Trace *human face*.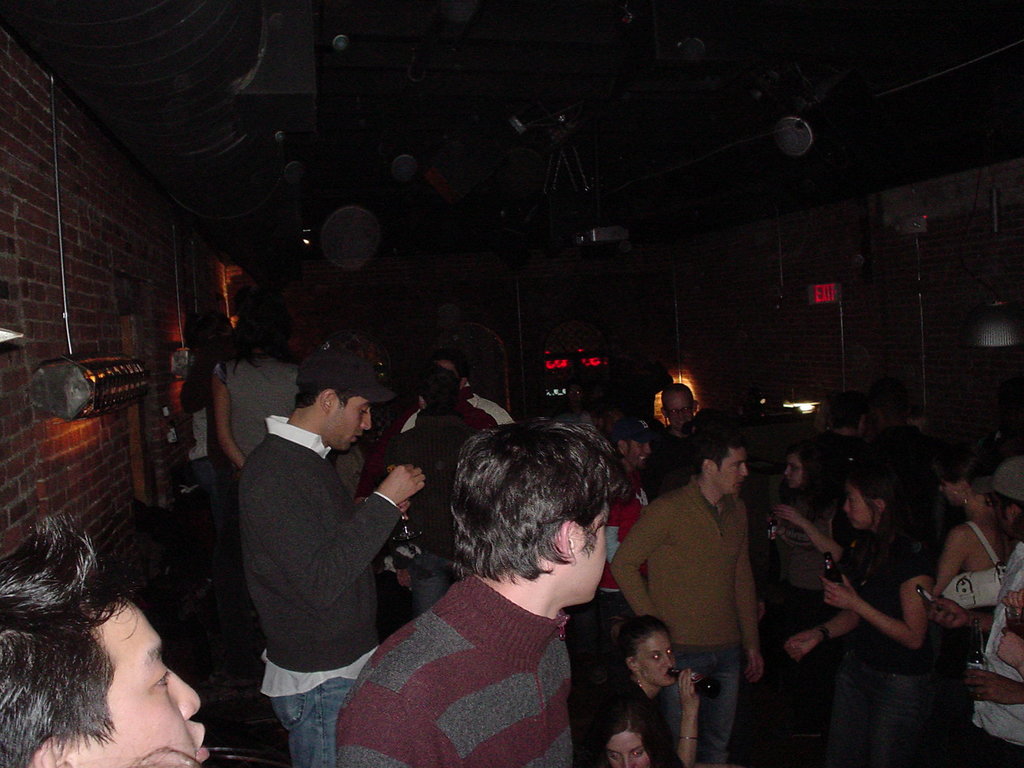
Traced to 625/442/653/468.
